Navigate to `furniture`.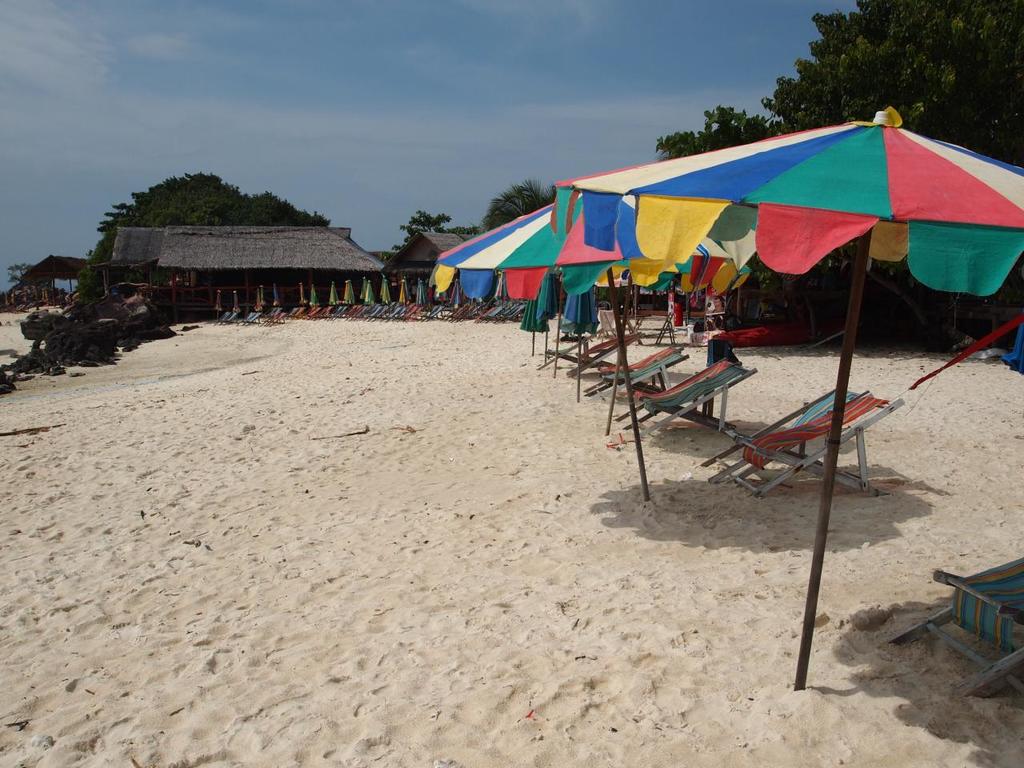
Navigation target: <region>613, 352, 742, 430</region>.
